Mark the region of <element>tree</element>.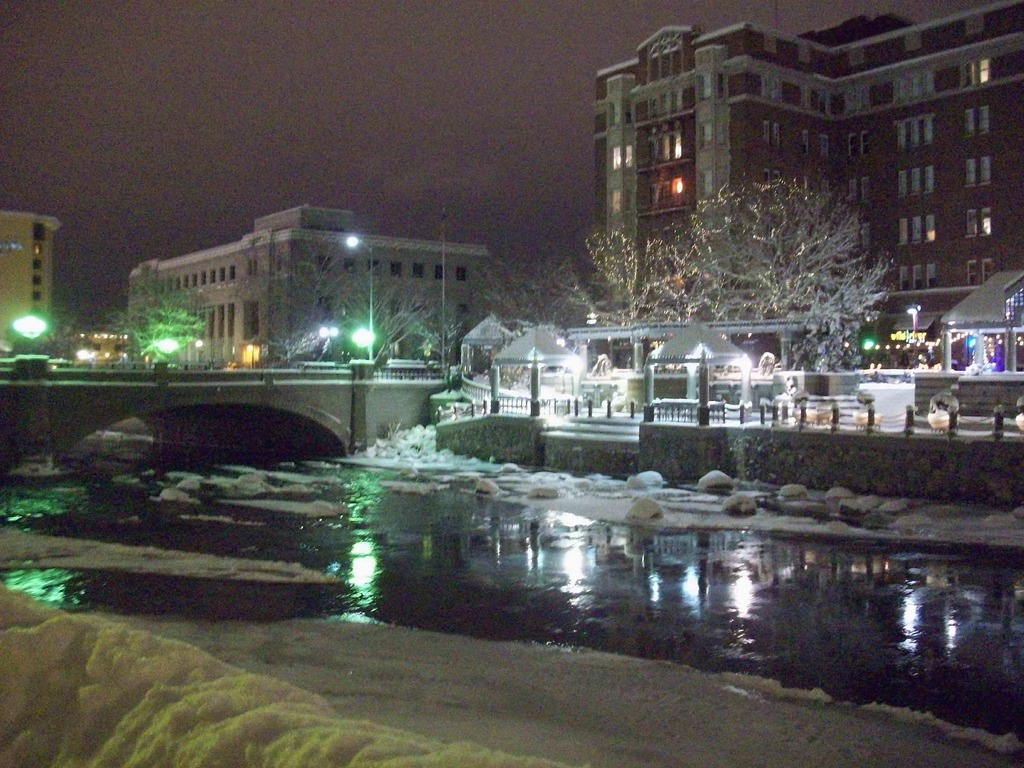
Region: crop(464, 250, 596, 358).
